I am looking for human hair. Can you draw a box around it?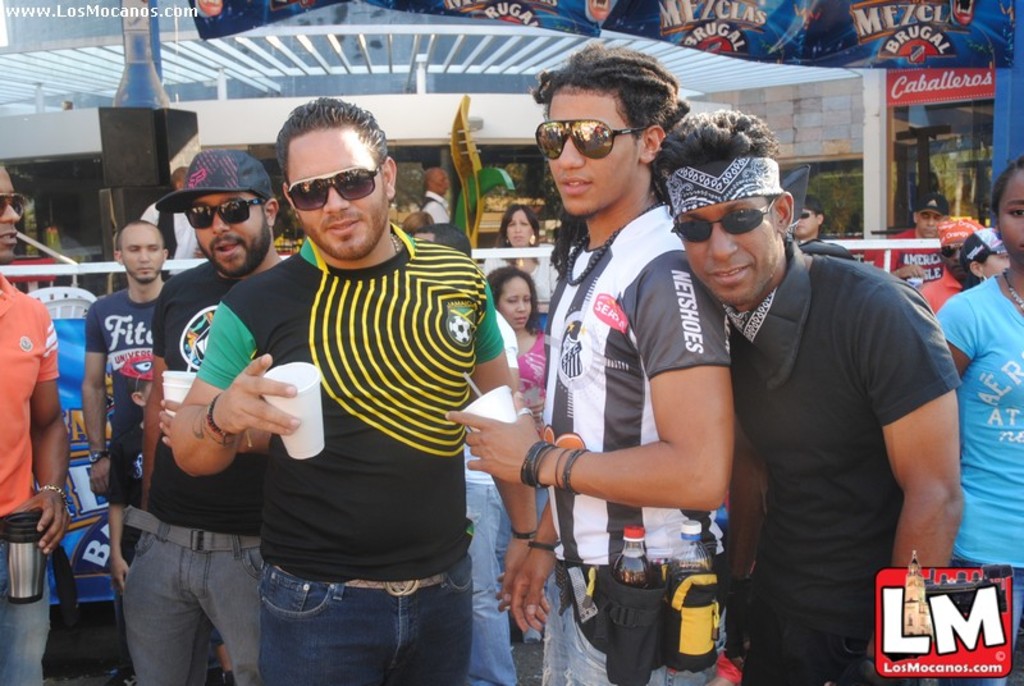
Sure, the bounding box is crop(416, 221, 470, 255).
